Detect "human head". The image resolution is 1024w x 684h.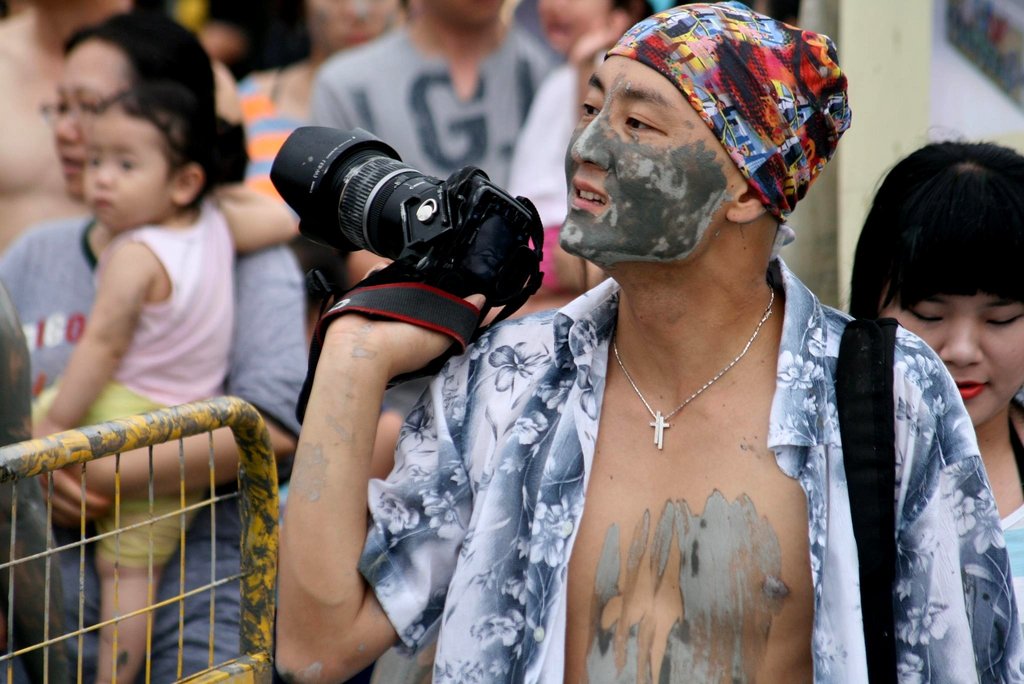
400 0 505 25.
